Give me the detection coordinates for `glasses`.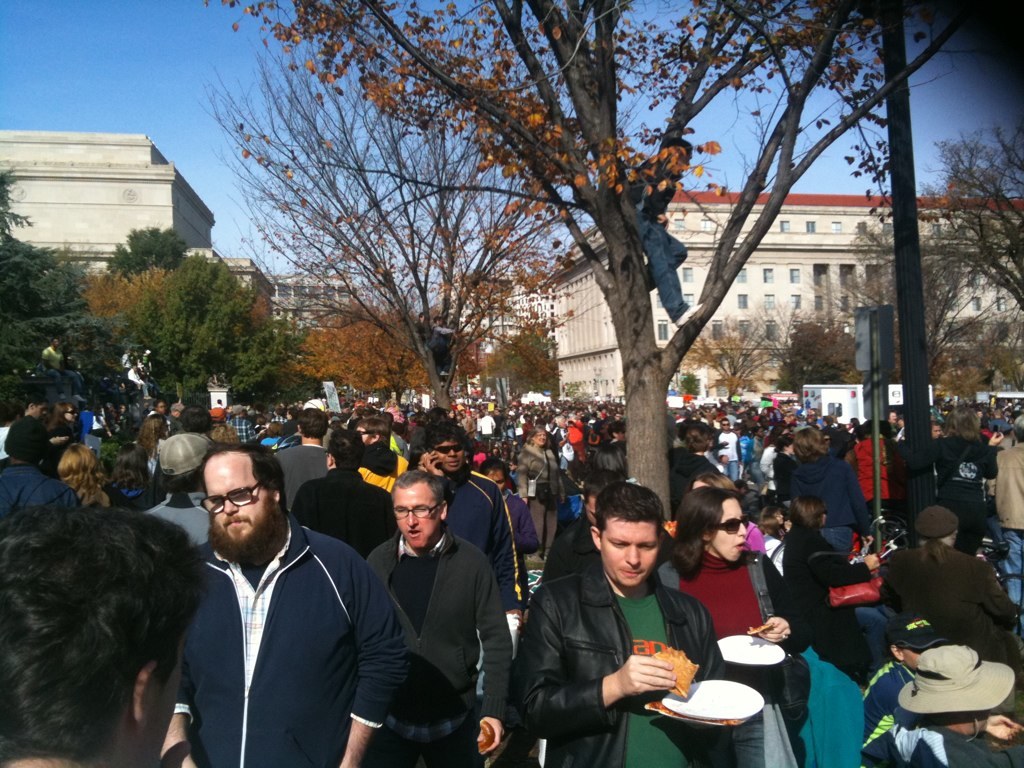
region(700, 511, 750, 533).
